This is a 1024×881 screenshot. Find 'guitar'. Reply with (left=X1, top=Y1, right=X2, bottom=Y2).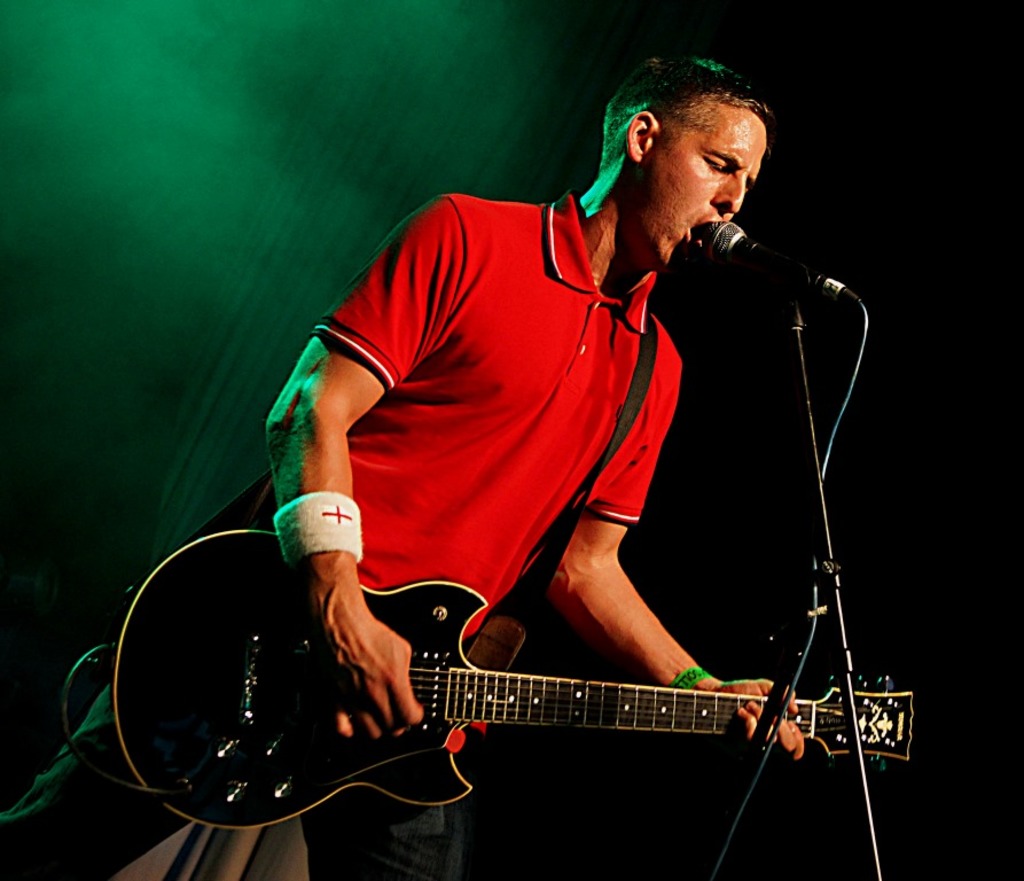
(left=188, top=535, right=925, bottom=855).
